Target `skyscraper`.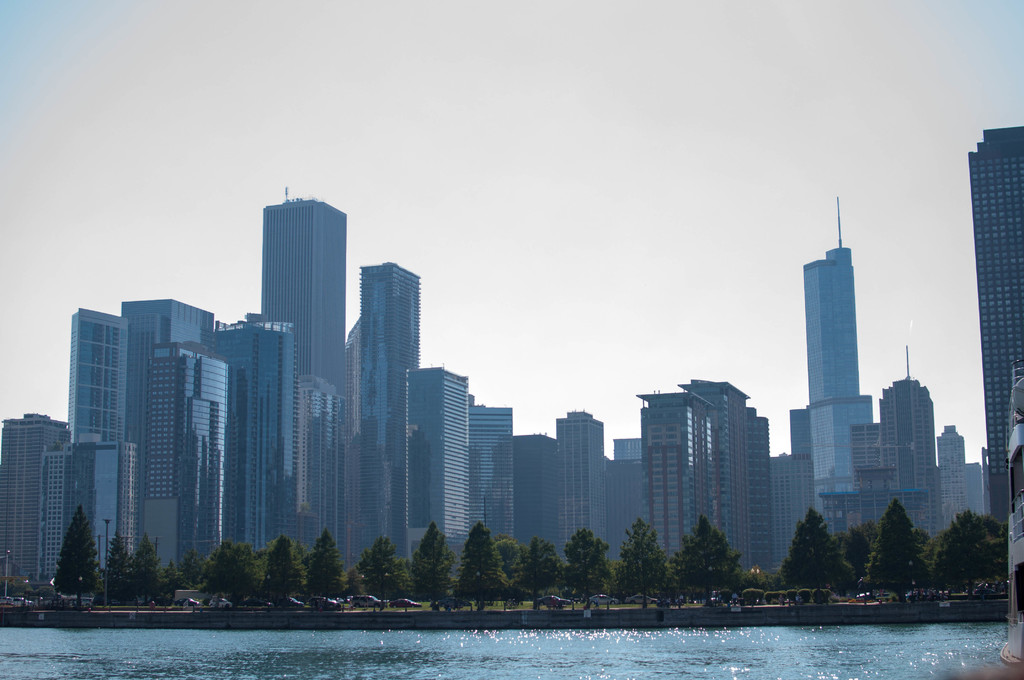
Target region: x1=879, y1=374, x2=940, y2=542.
